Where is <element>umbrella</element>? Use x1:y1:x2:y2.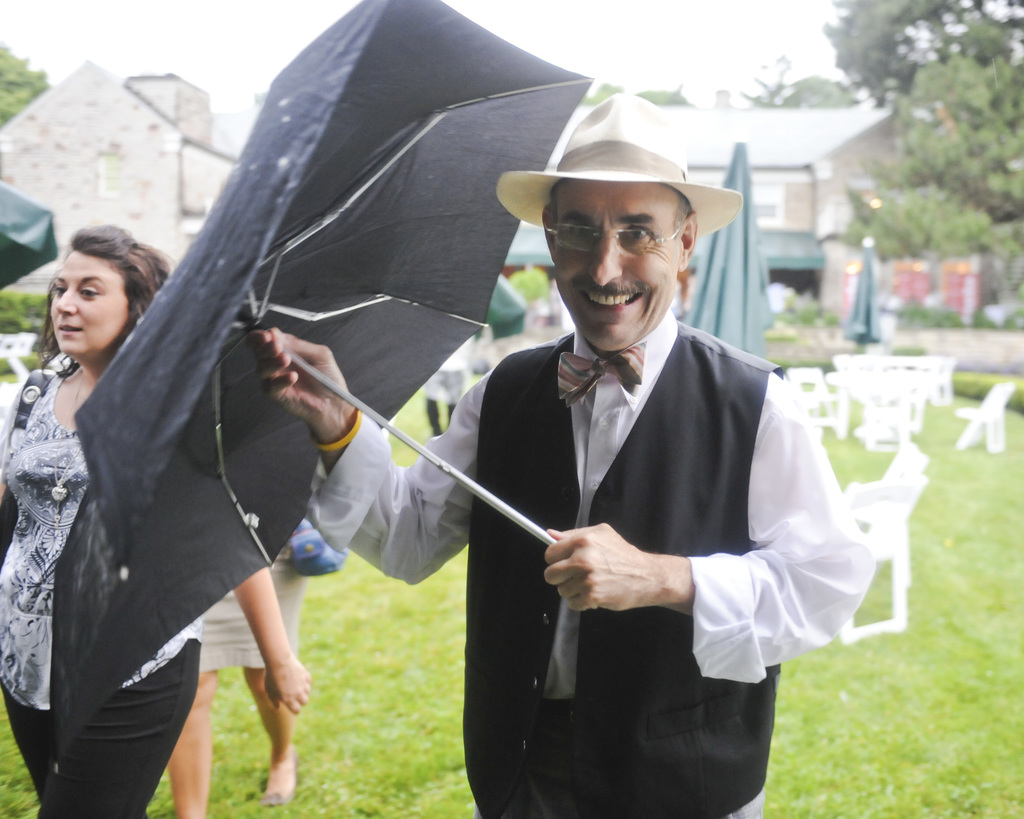
685:143:777:356.
